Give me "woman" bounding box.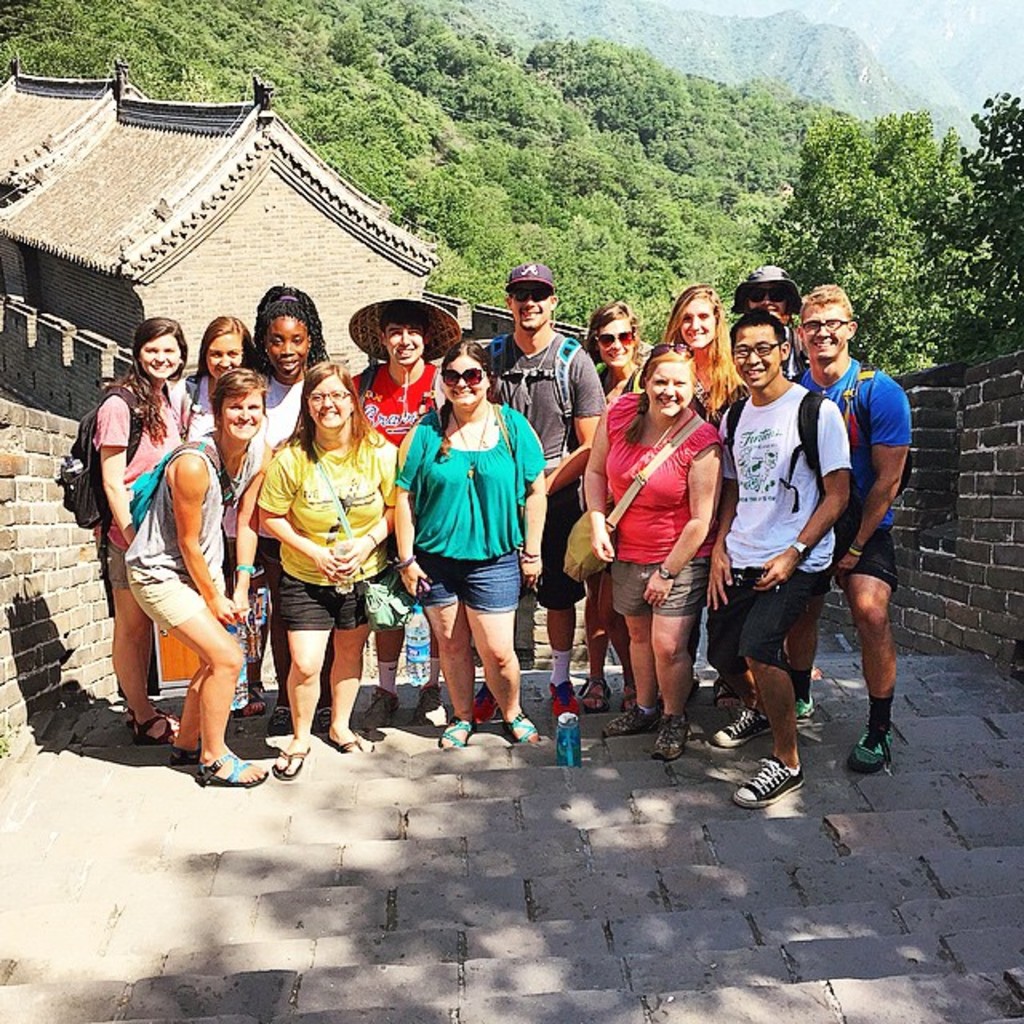
detection(582, 346, 723, 766).
